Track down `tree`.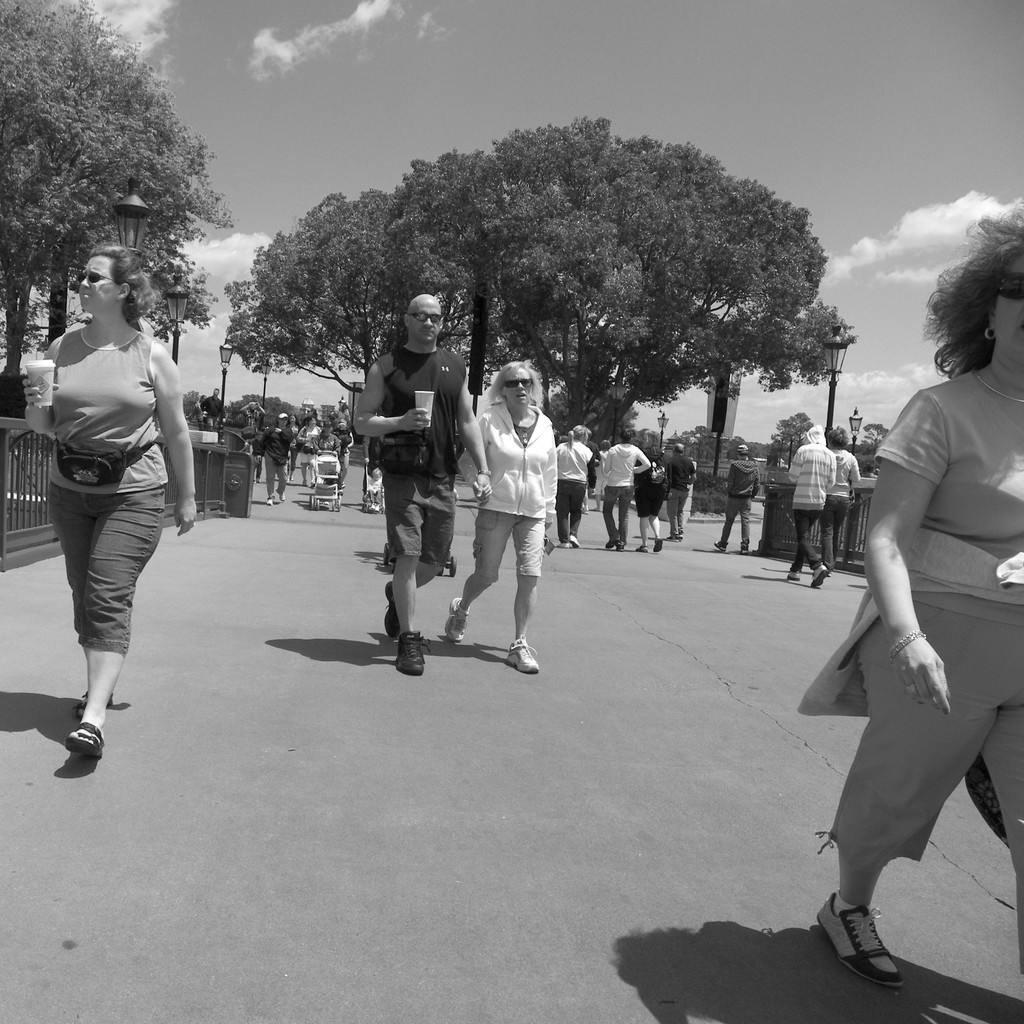
Tracked to select_region(158, 264, 220, 362).
